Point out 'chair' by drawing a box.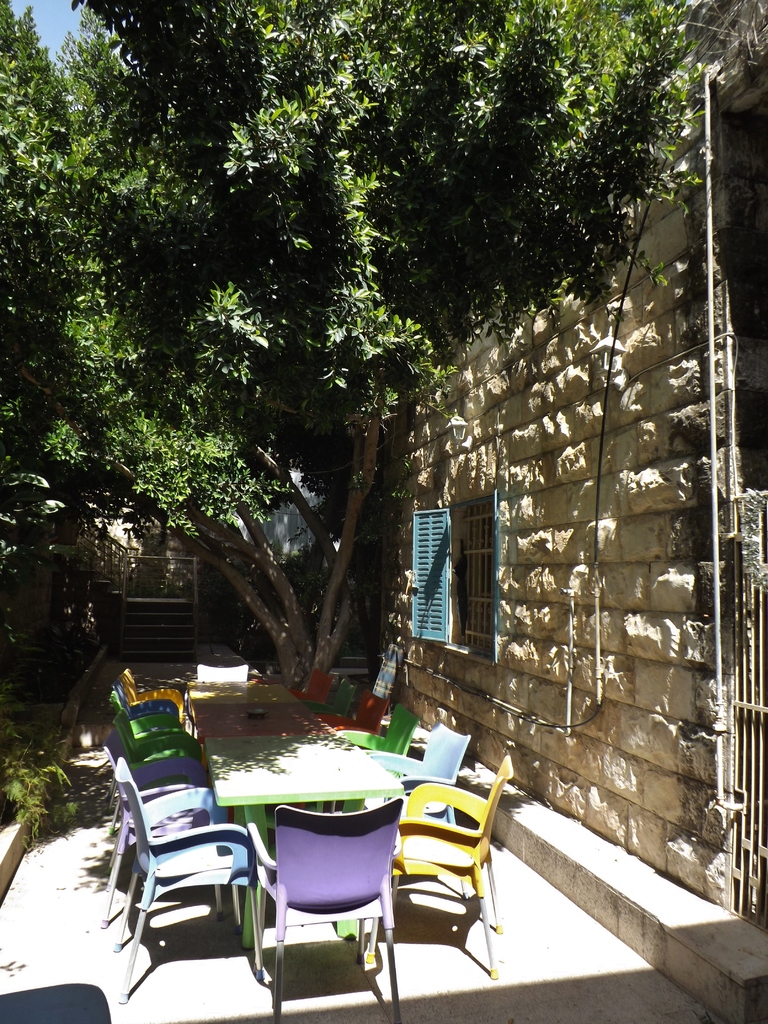
rect(108, 684, 175, 718).
